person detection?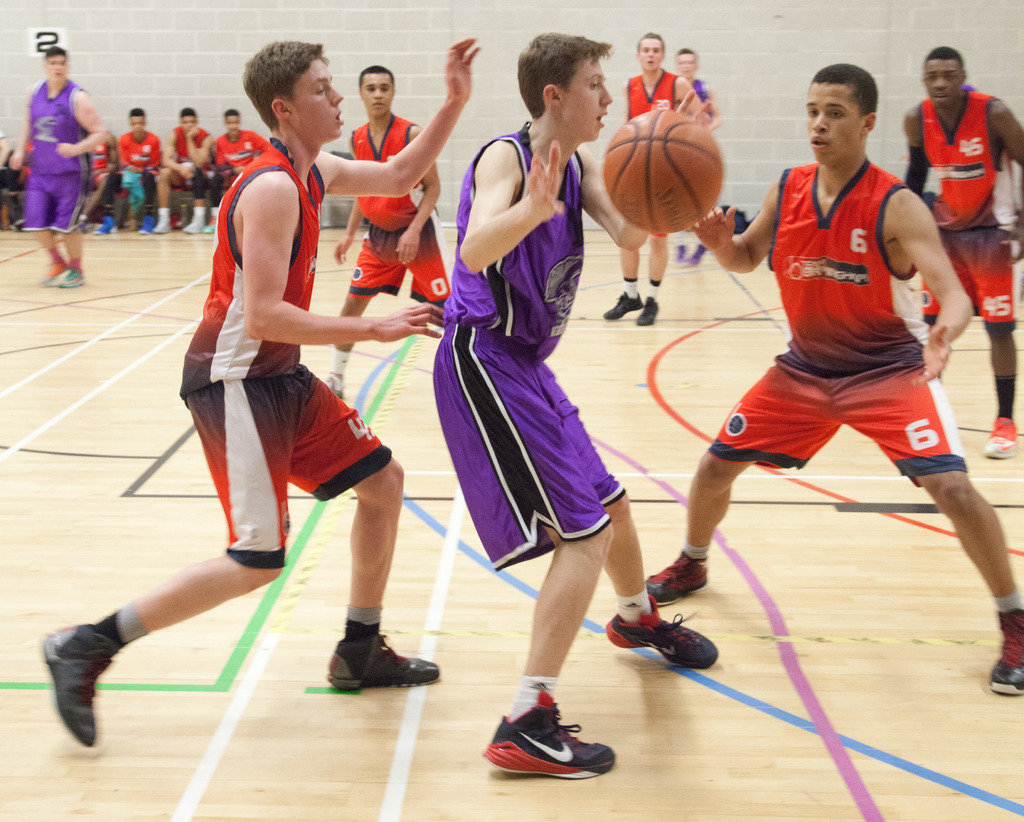
{"left": 160, "top": 111, "right": 212, "bottom": 232}
